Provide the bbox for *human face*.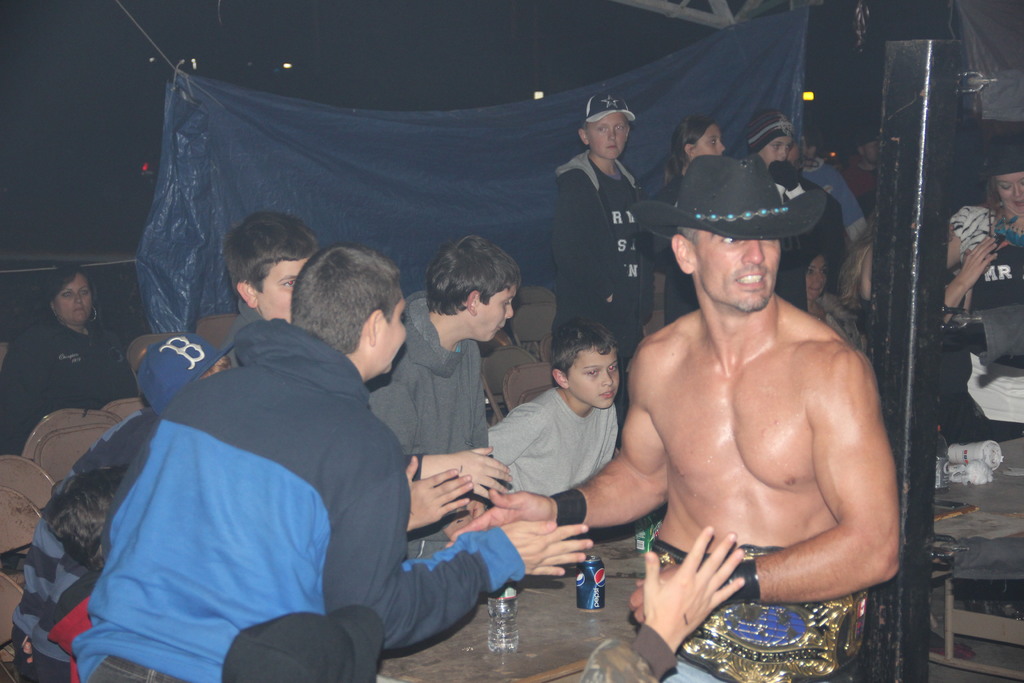
locate(381, 292, 408, 372).
